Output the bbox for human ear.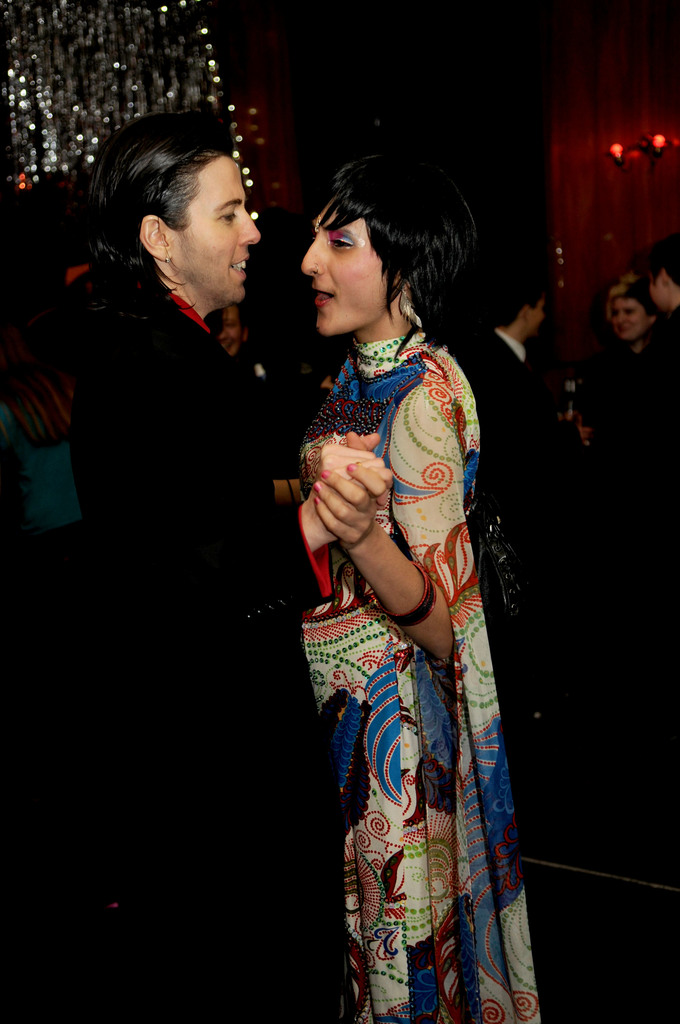
BBox(141, 212, 169, 262).
